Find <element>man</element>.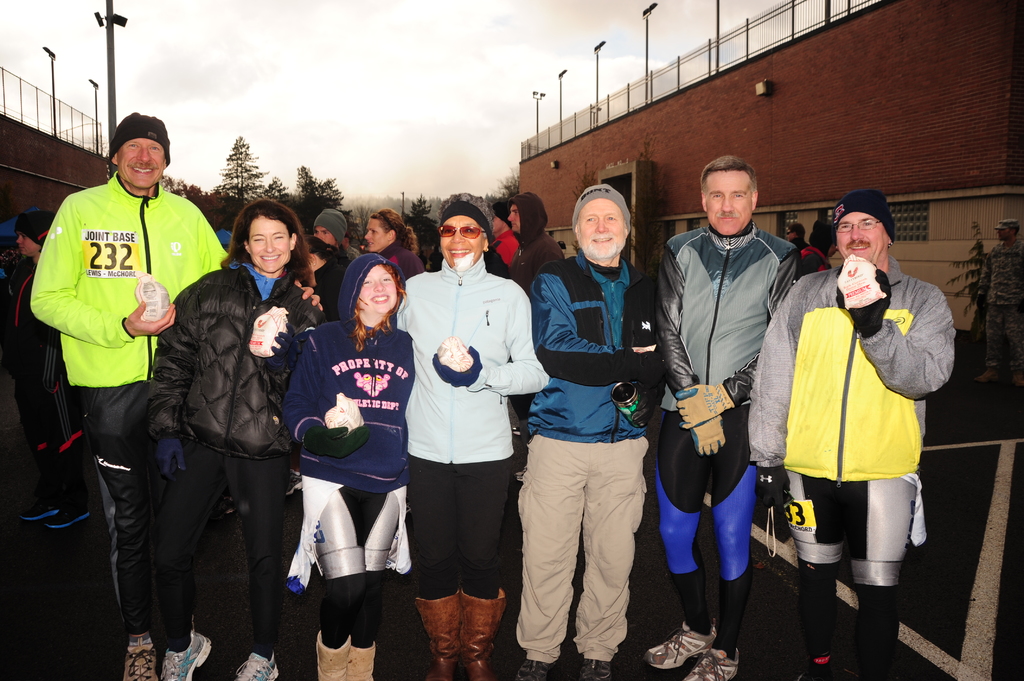
x1=640, y1=156, x2=805, y2=680.
